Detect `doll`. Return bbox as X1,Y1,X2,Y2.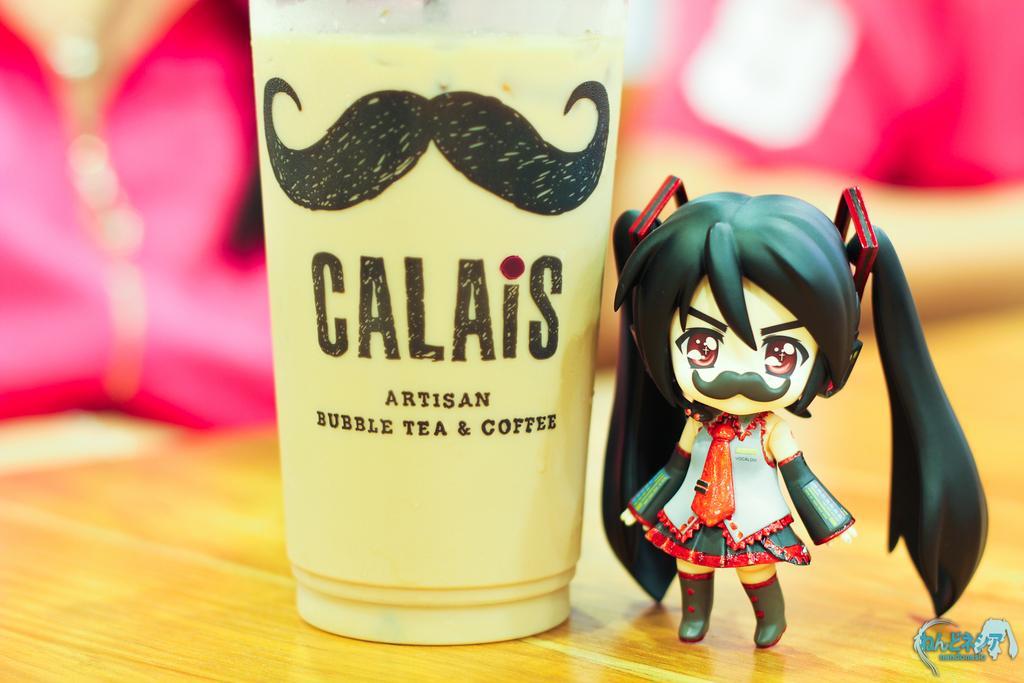
605,170,993,647.
